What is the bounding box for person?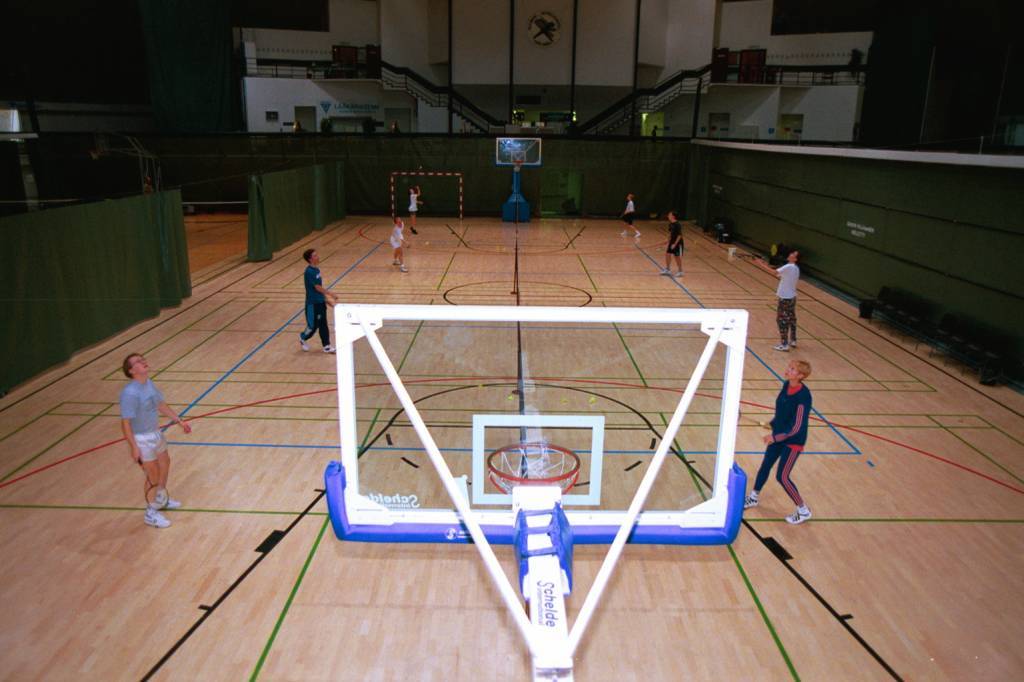
741/352/819/528.
